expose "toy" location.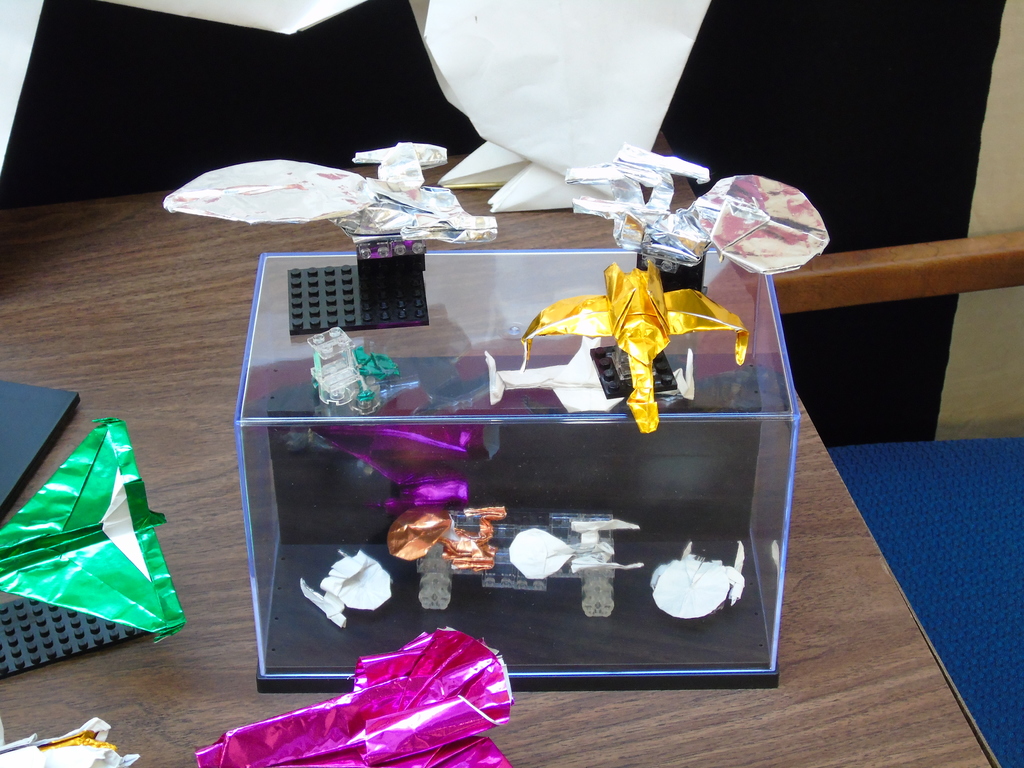
Exposed at locate(0, 597, 154, 680).
